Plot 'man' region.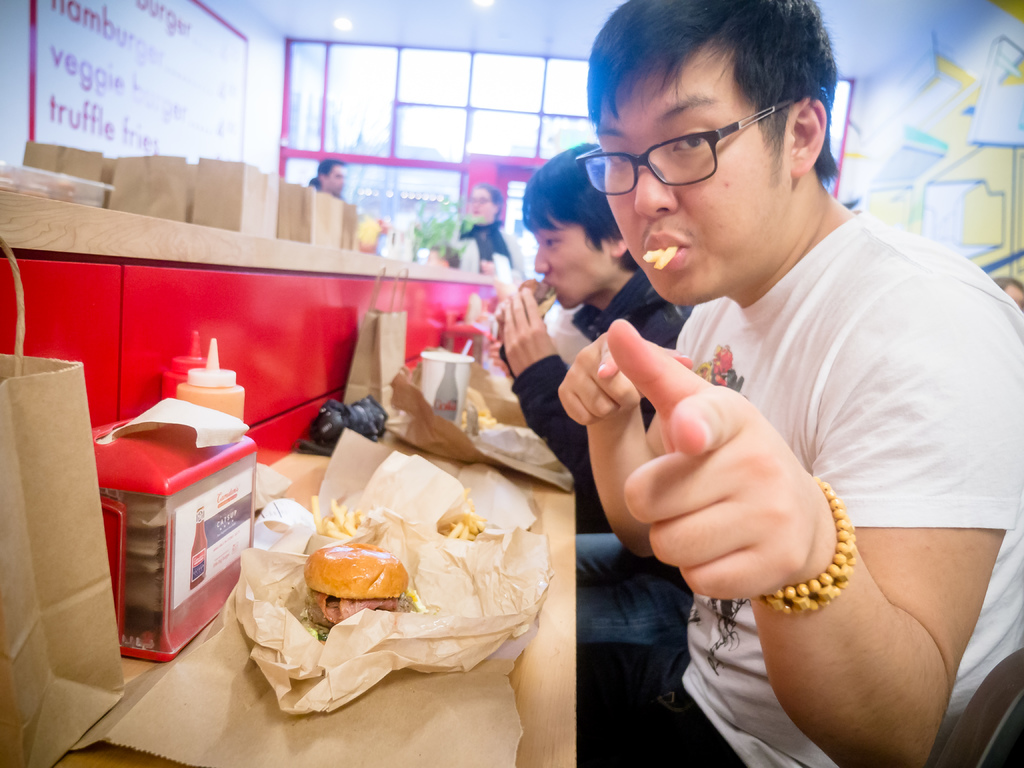
Plotted at box=[304, 156, 350, 201].
